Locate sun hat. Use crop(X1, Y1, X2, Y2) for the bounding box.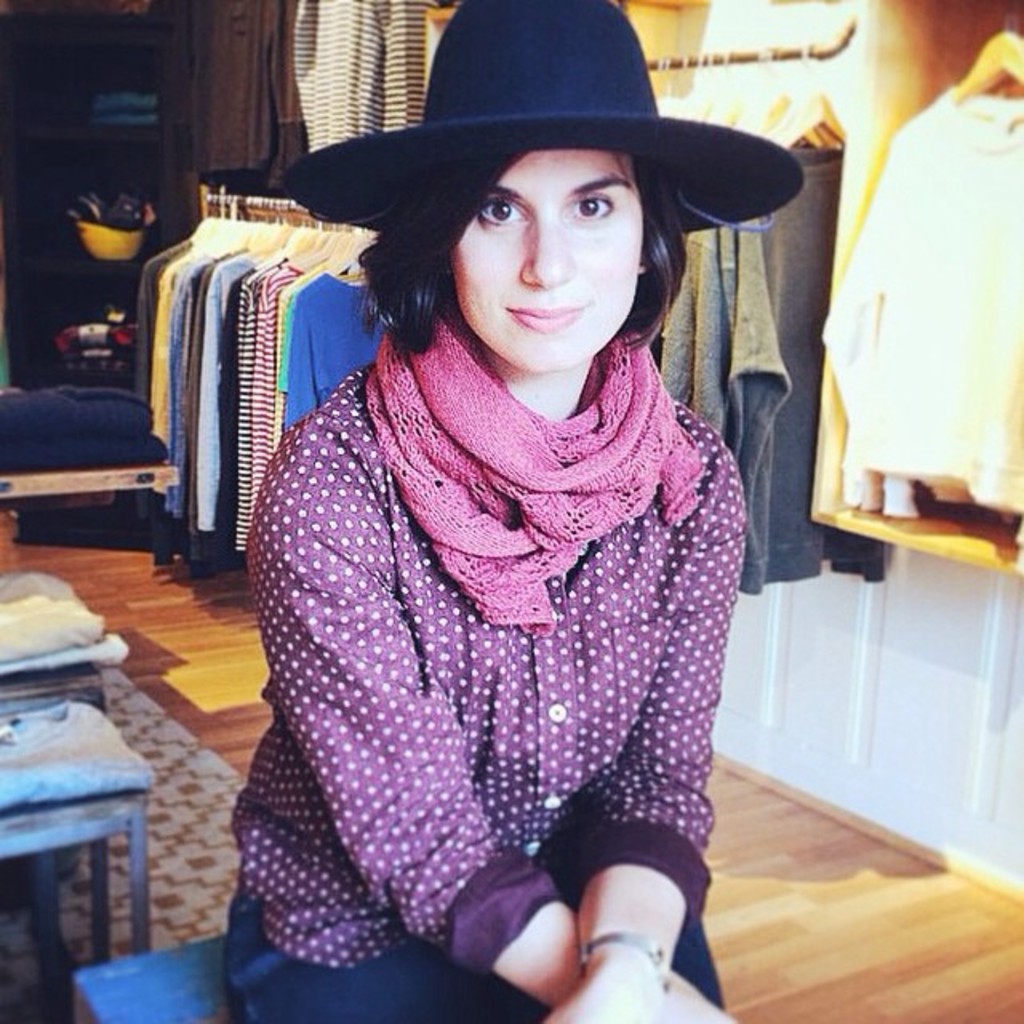
crop(275, 0, 806, 264).
